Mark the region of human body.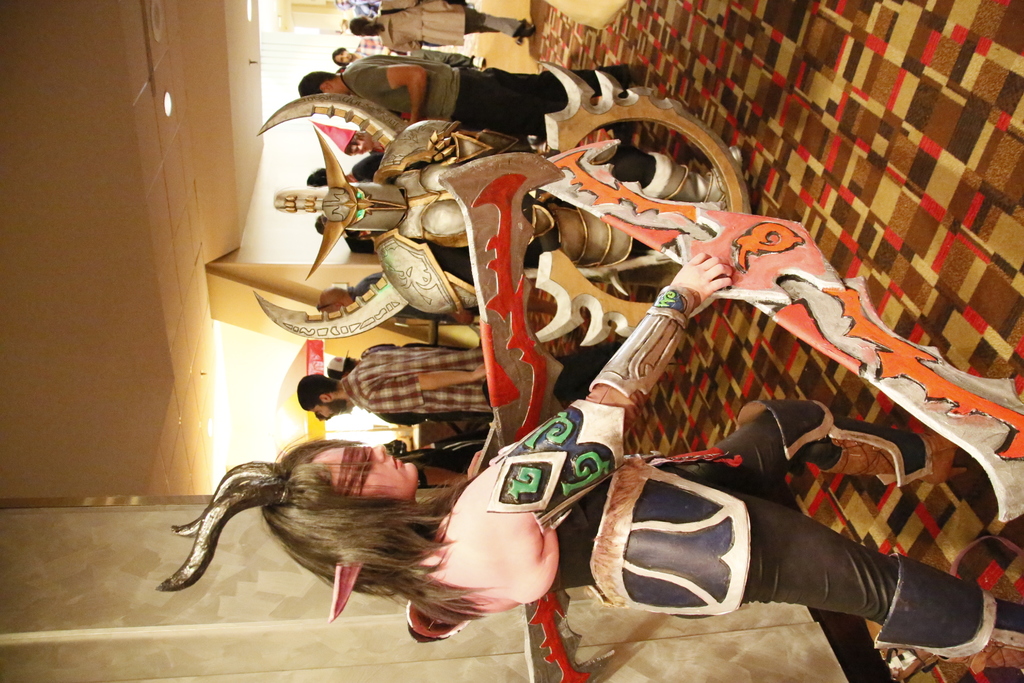
Region: region(299, 53, 645, 149).
